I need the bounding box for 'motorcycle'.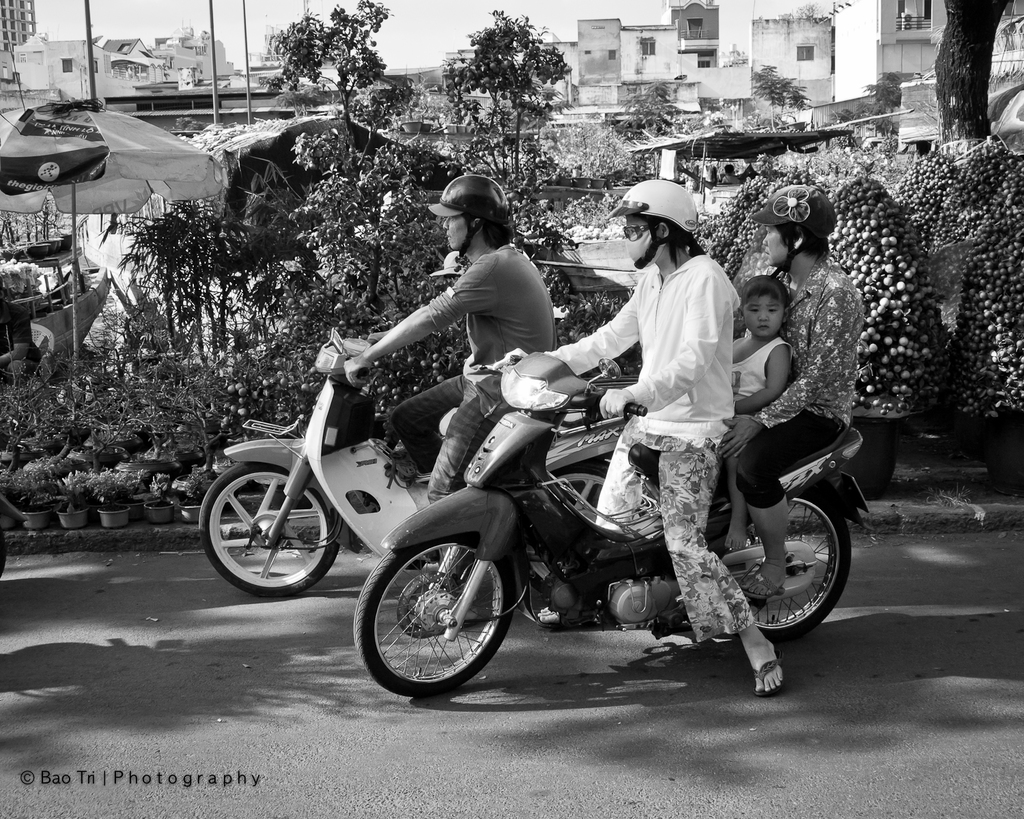
Here it is: [352, 353, 872, 696].
